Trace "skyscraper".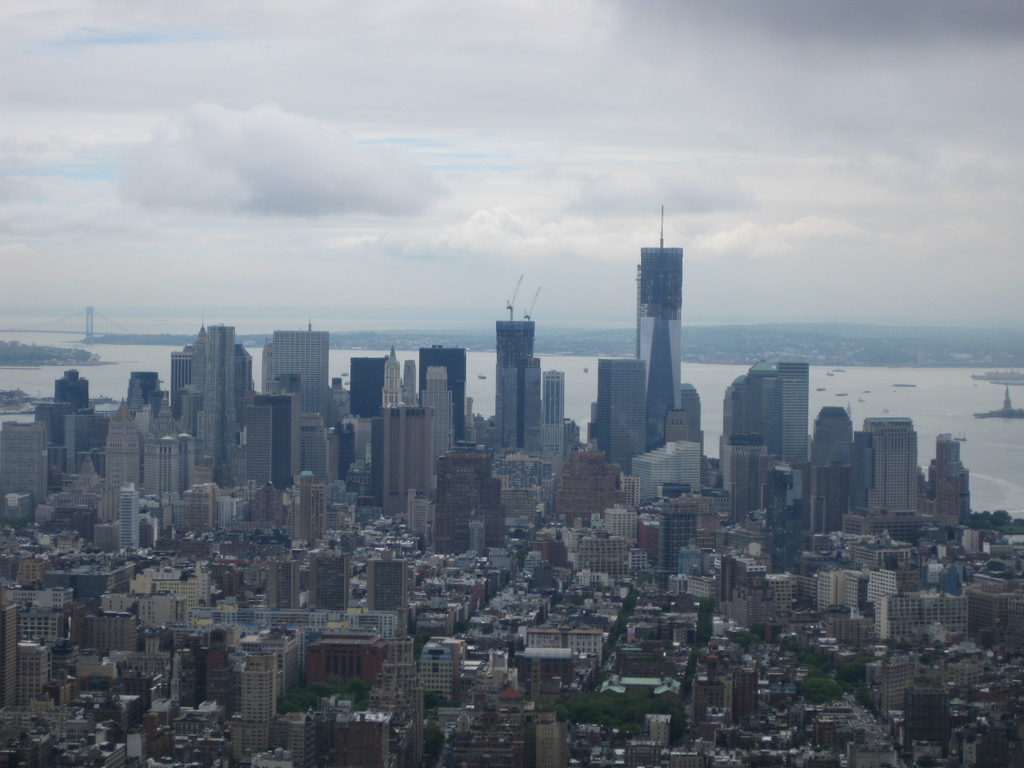
Traced to <region>591, 349, 646, 475</region>.
